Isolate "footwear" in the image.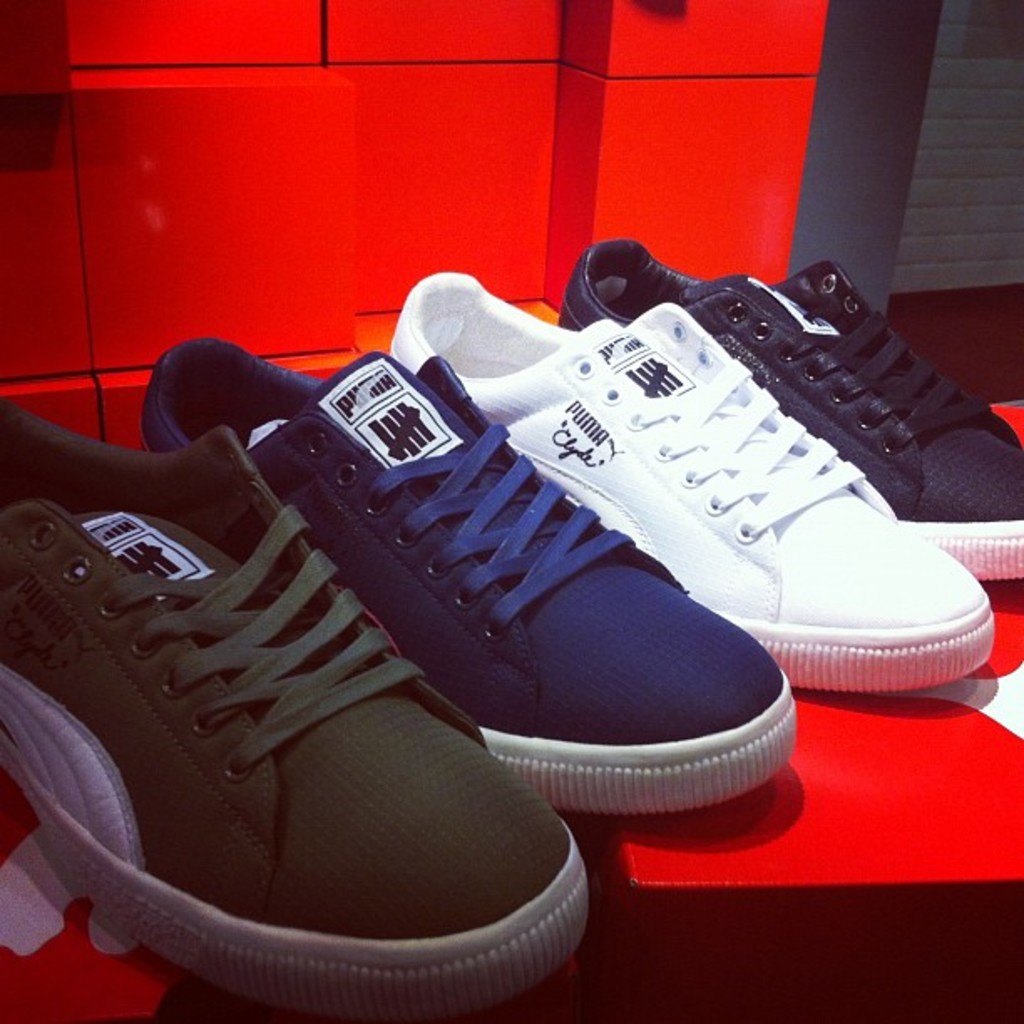
Isolated region: bbox=(131, 351, 798, 817).
